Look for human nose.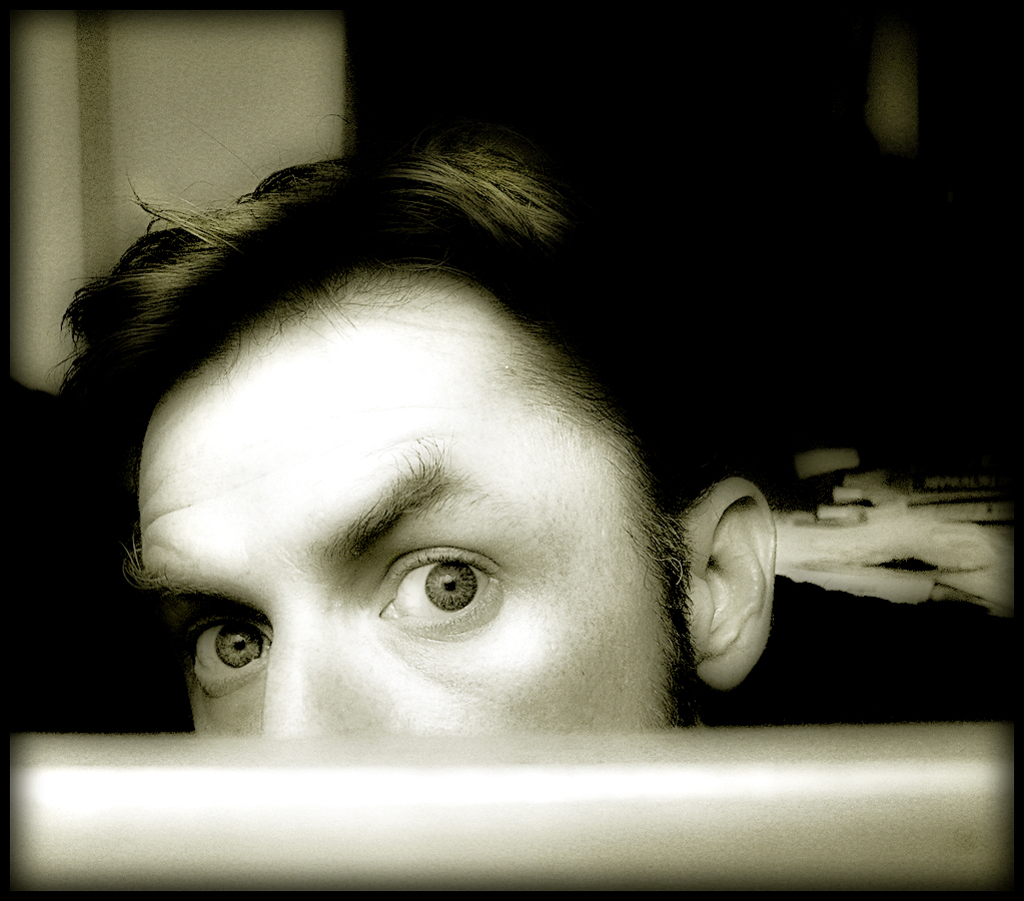
Found: left=264, top=625, right=368, bottom=742.
